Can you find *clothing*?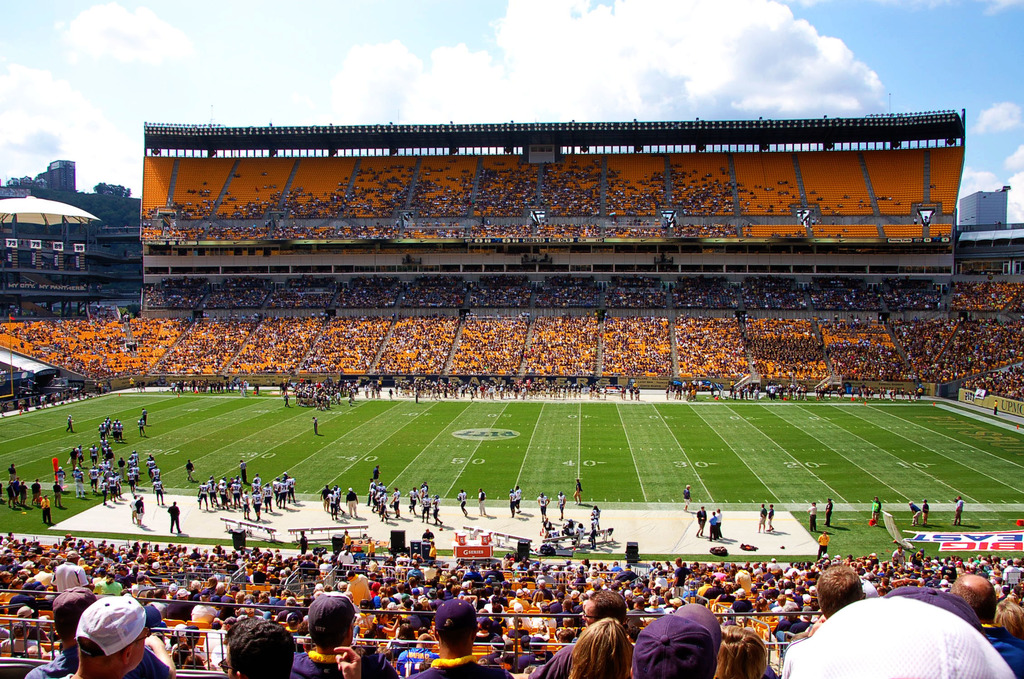
Yes, bounding box: {"left": 101, "top": 482, "right": 110, "bottom": 498}.
